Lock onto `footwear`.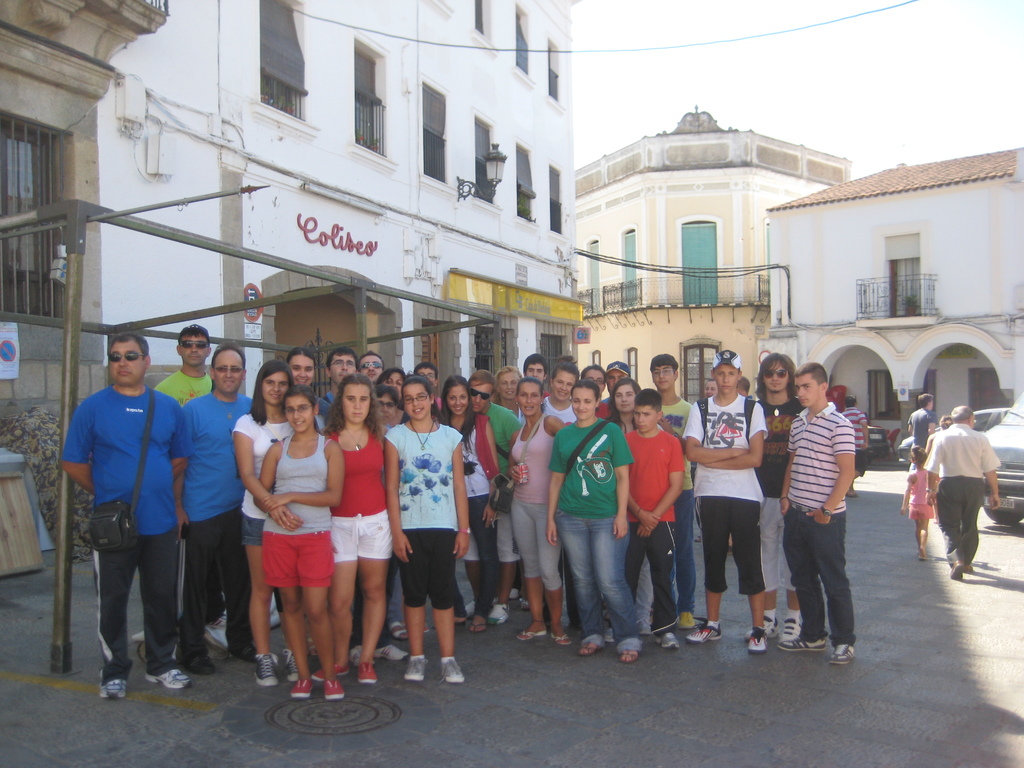
Locked: BBox(548, 630, 573, 648).
